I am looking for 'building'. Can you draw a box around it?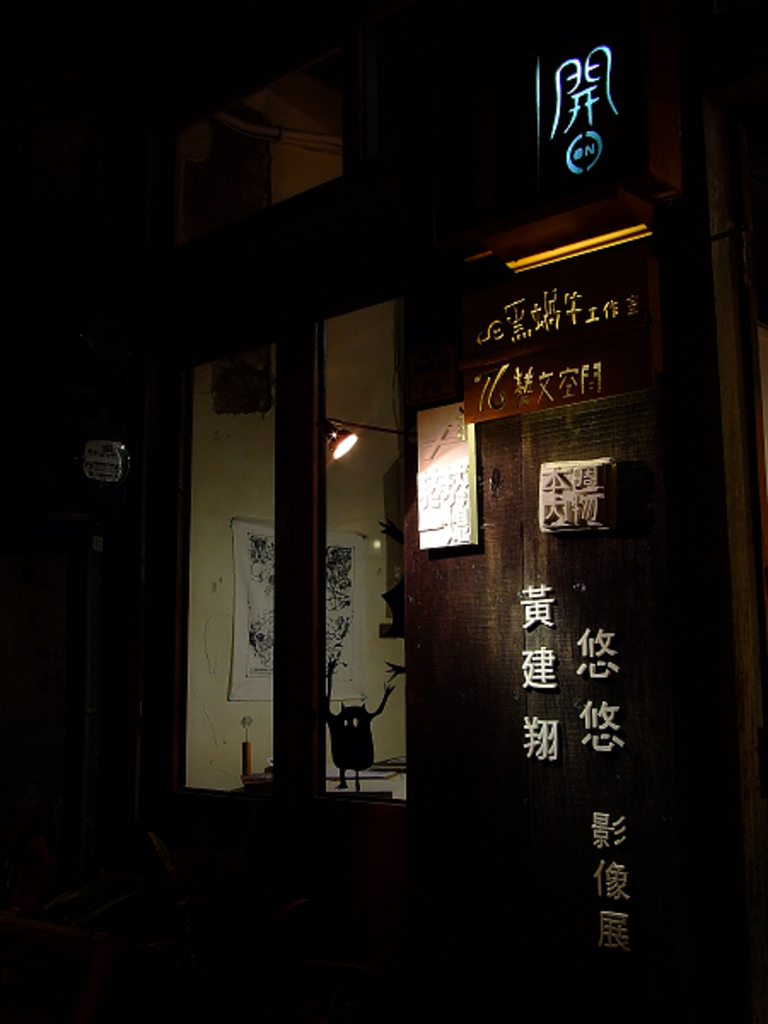
Sure, the bounding box is (0,0,766,1022).
